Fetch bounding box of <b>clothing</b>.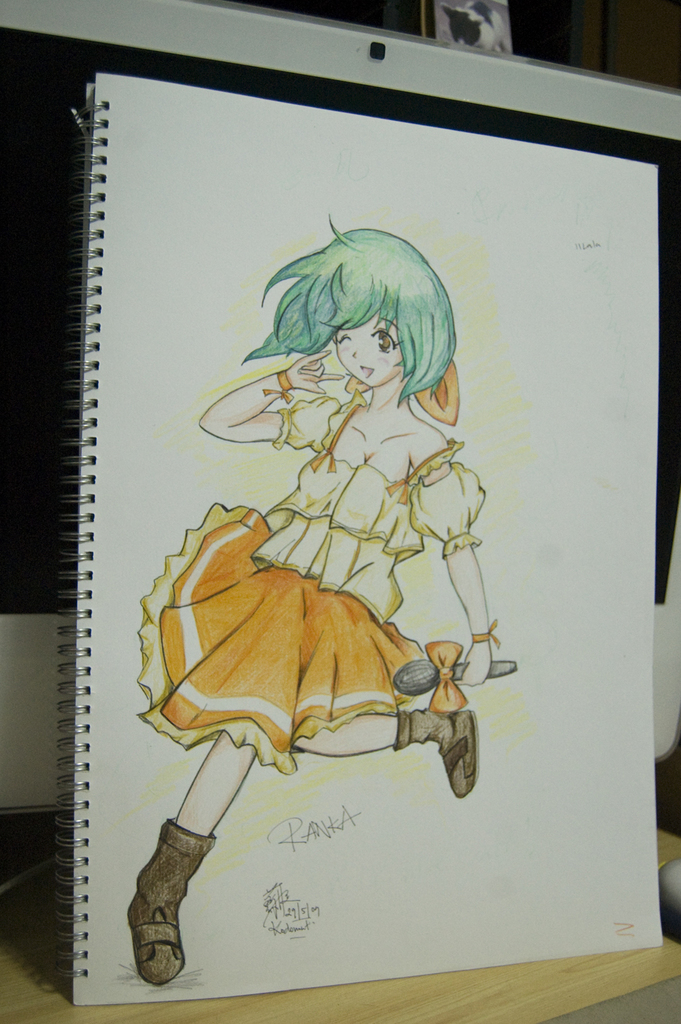
Bbox: Rect(133, 401, 496, 772).
